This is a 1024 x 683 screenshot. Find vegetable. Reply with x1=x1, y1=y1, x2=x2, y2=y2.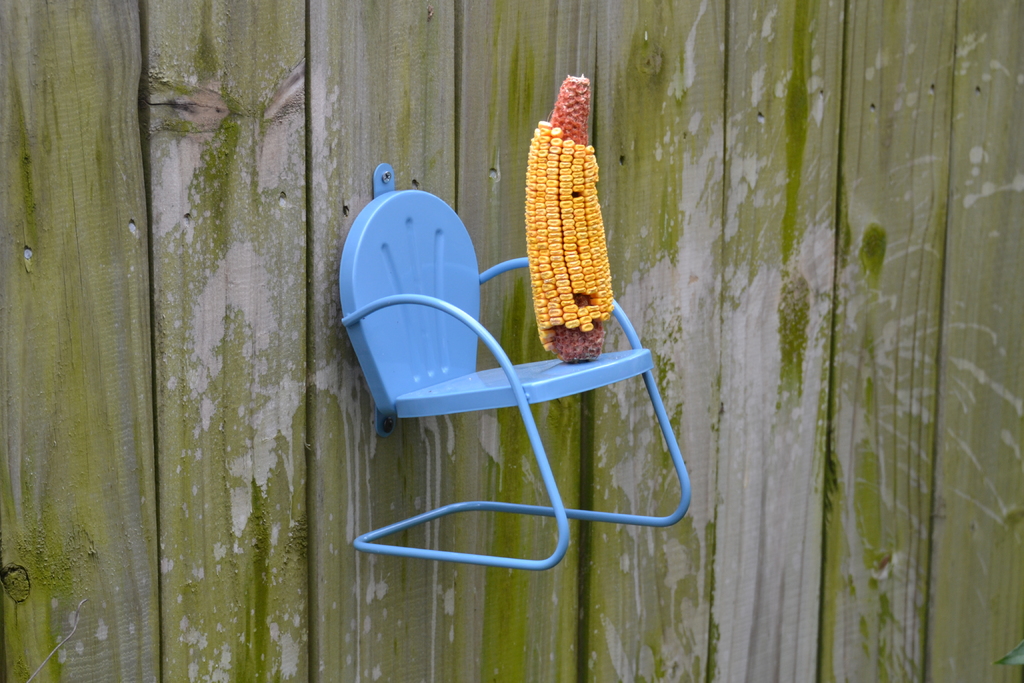
x1=523, y1=120, x2=630, y2=359.
